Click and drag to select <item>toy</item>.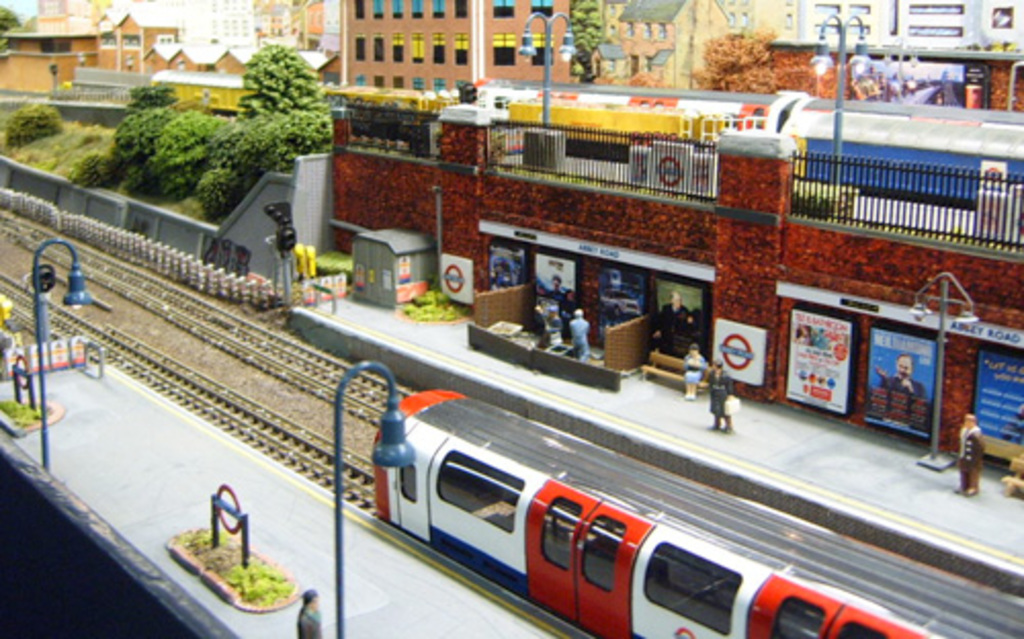
Selection: l=702, t=354, r=741, b=434.
